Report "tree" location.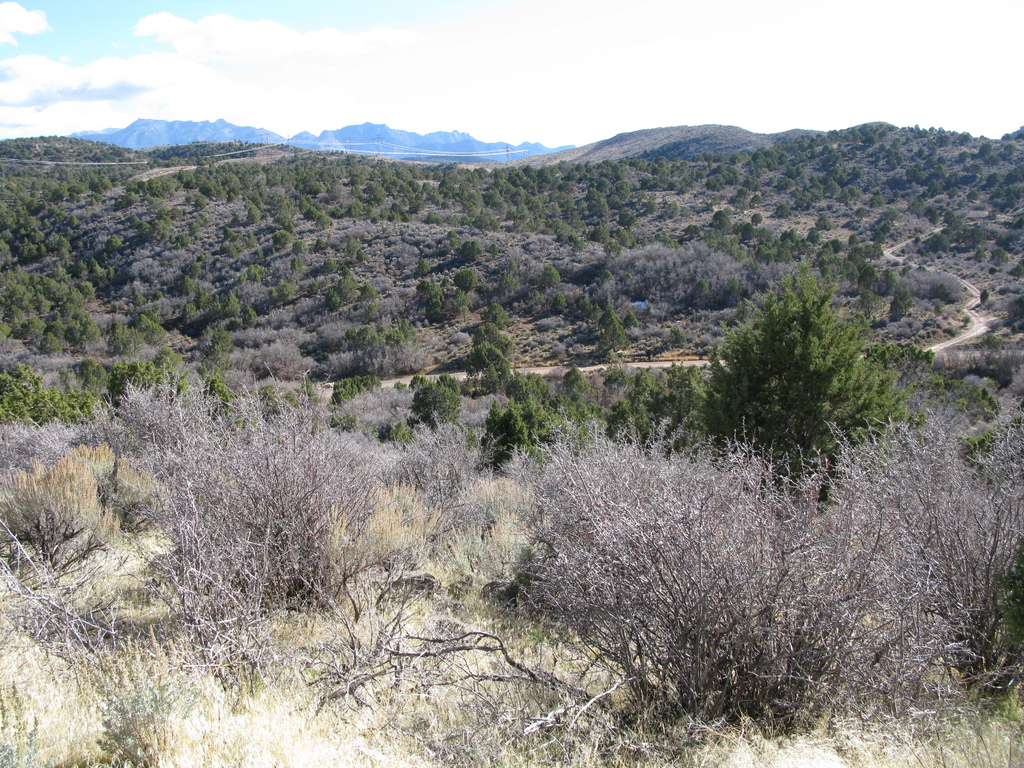
Report: <bbox>817, 214, 829, 228</bbox>.
